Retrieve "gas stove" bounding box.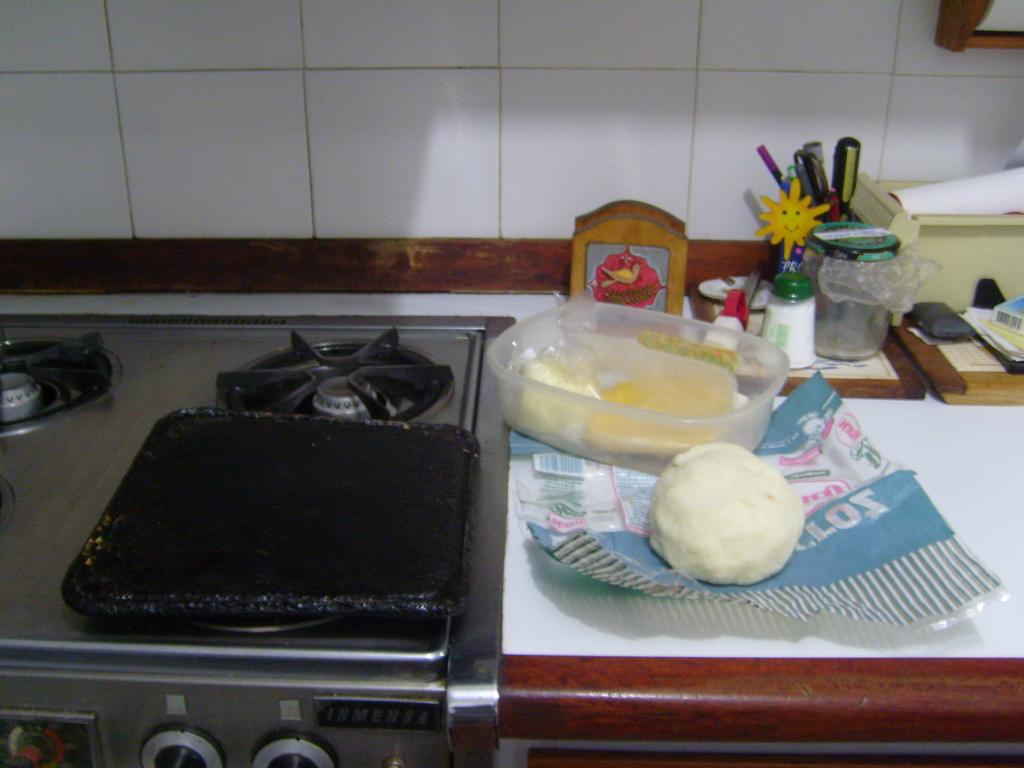
Bounding box: 0,314,515,688.
